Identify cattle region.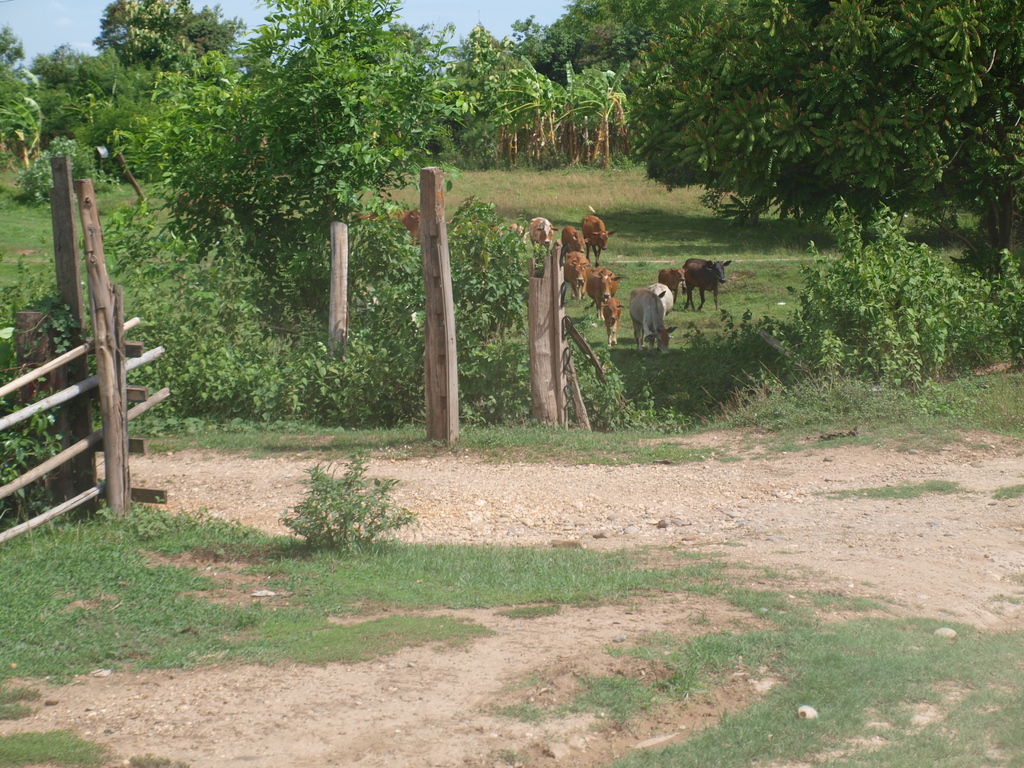
Region: <bbox>630, 289, 673, 353</bbox>.
